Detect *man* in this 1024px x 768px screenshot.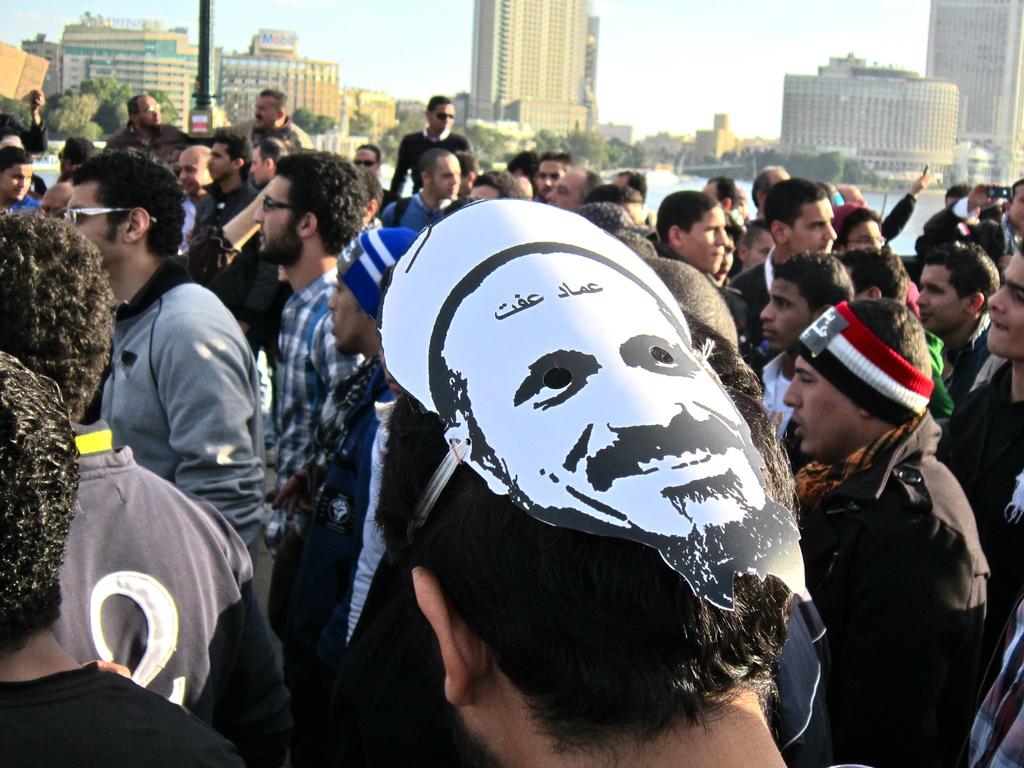
Detection: pyautogui.locateOnScreen(936, 253, 1023, 623).
